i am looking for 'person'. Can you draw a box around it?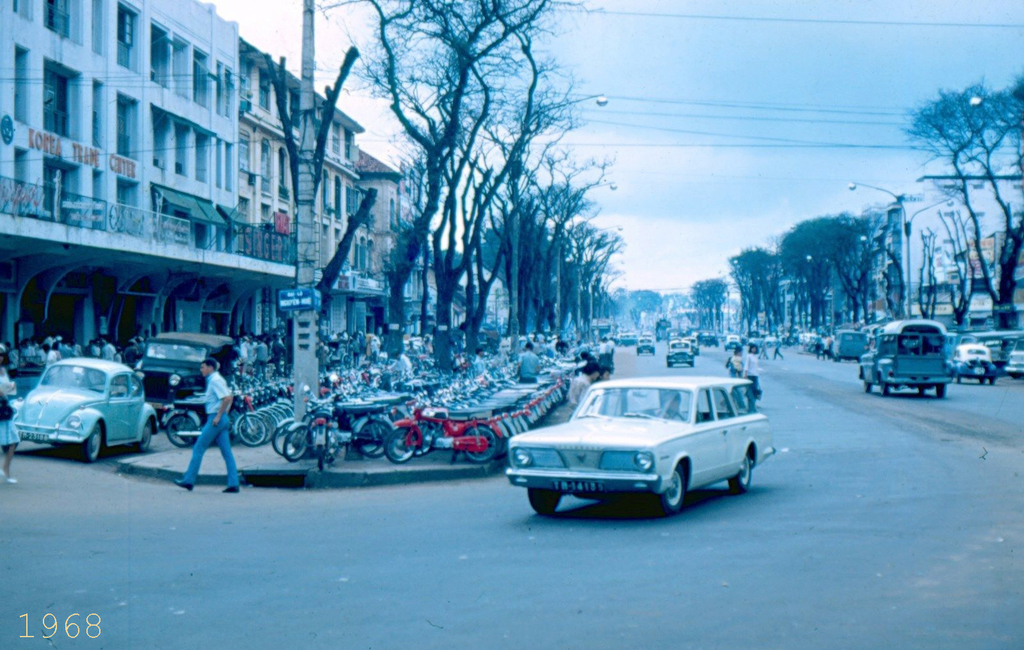
Sure, the bounding box is (x1=268, y1=331, x2=287, y2=374).
